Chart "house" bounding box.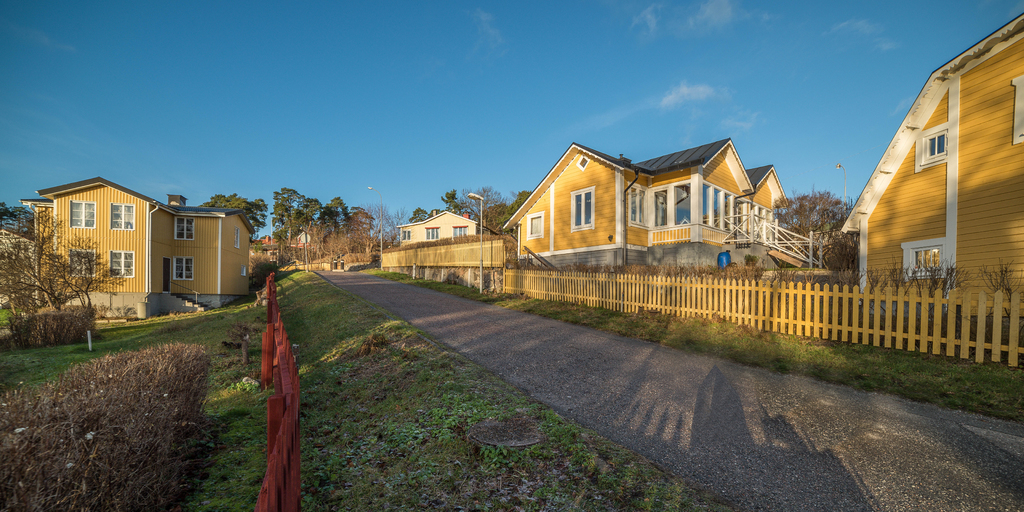
Charted: 501:135:825:284.
